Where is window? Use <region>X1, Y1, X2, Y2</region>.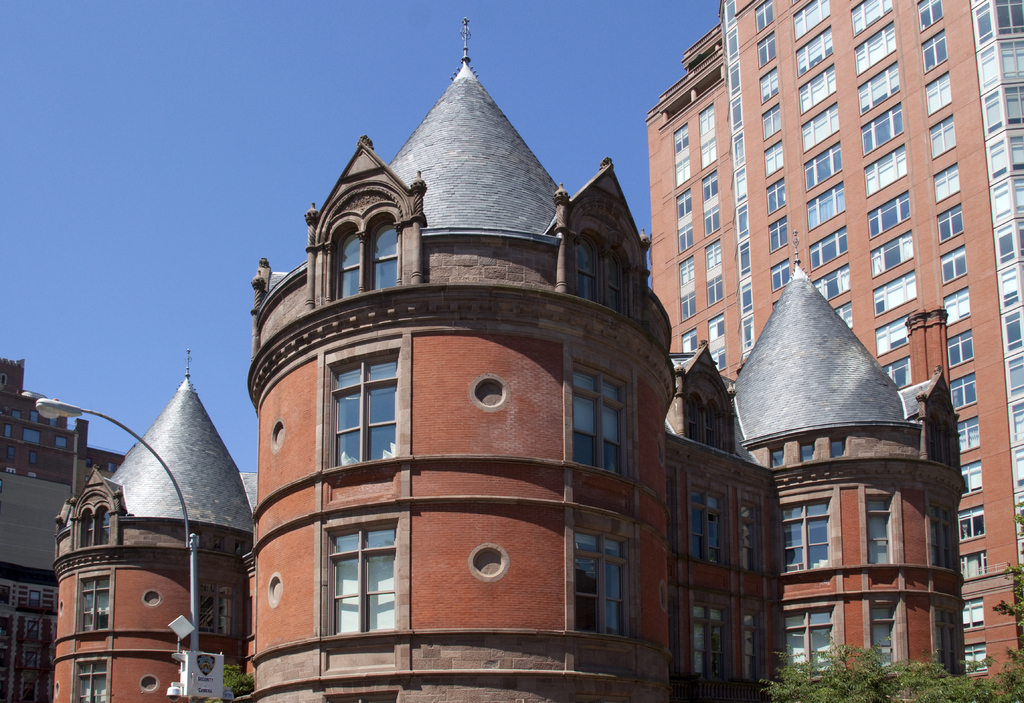
<region>336, 227, 400, 299</region>.
